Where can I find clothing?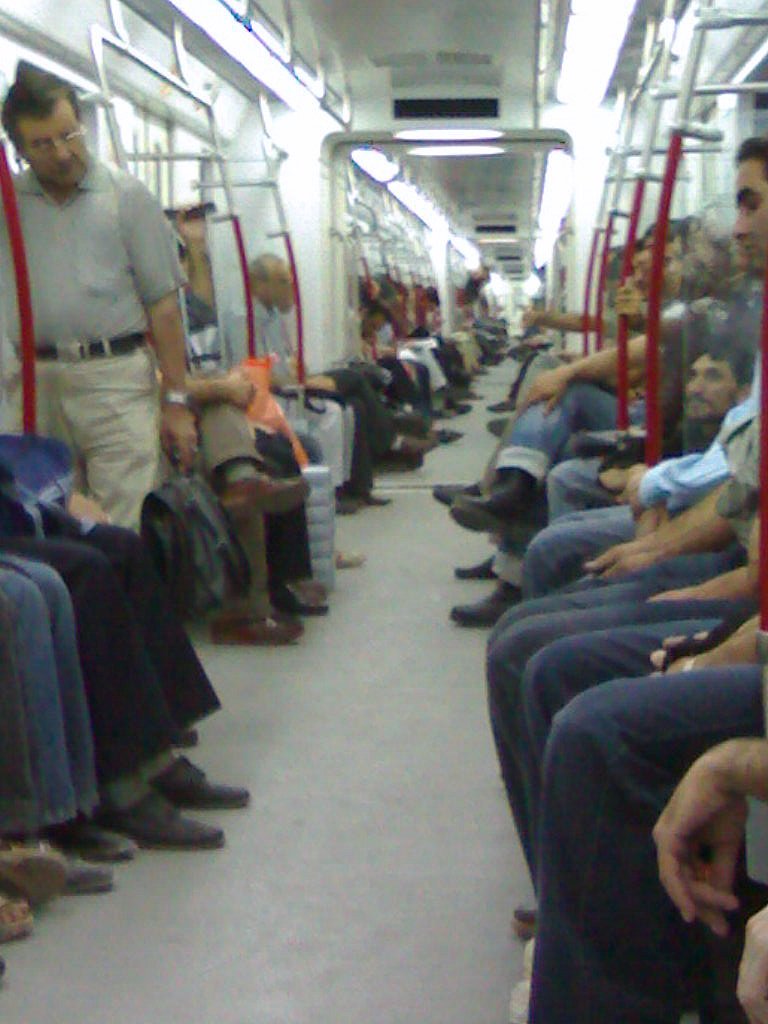
You can find it at select_region(15, 113, 195, 513).
